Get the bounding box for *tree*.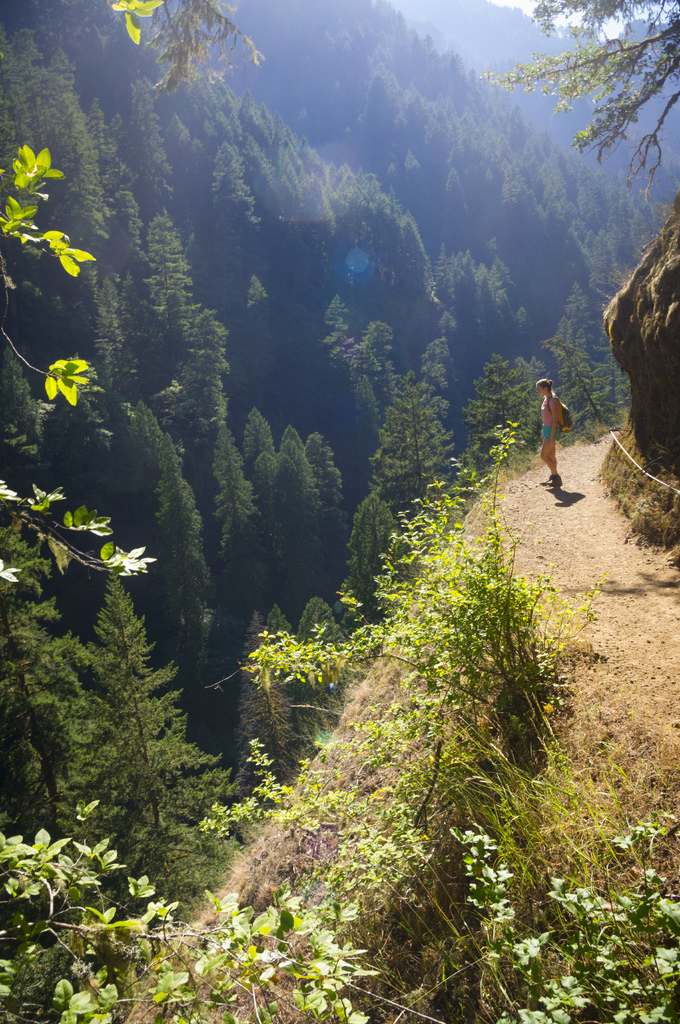
select_region(0, 24, 54, 147).
